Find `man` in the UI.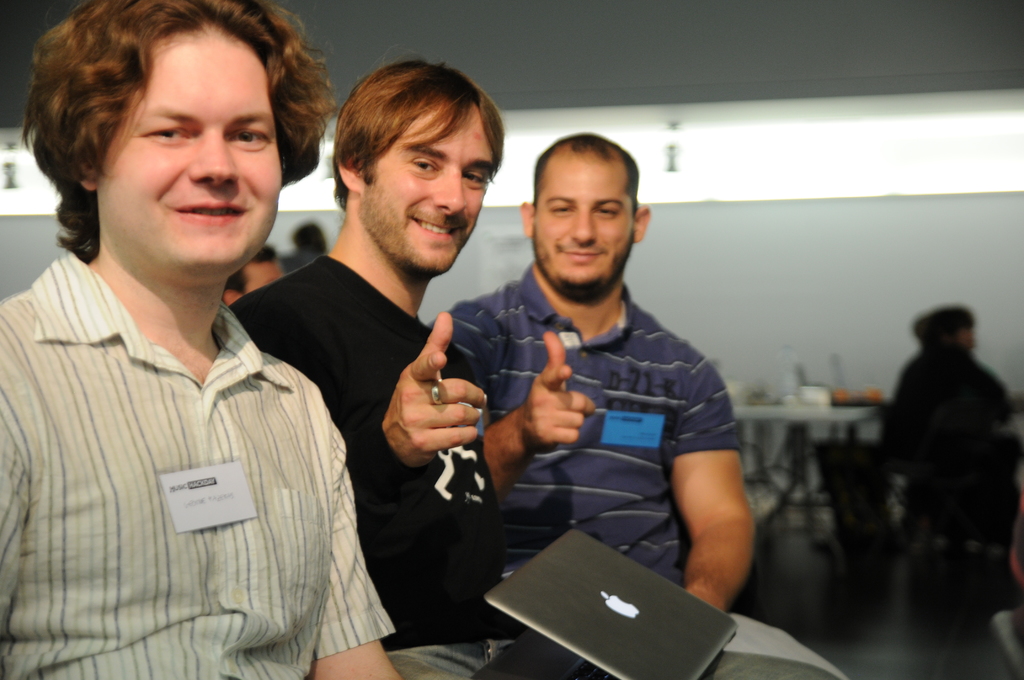
UI element at BBox(883, 304, 1021, 539).
